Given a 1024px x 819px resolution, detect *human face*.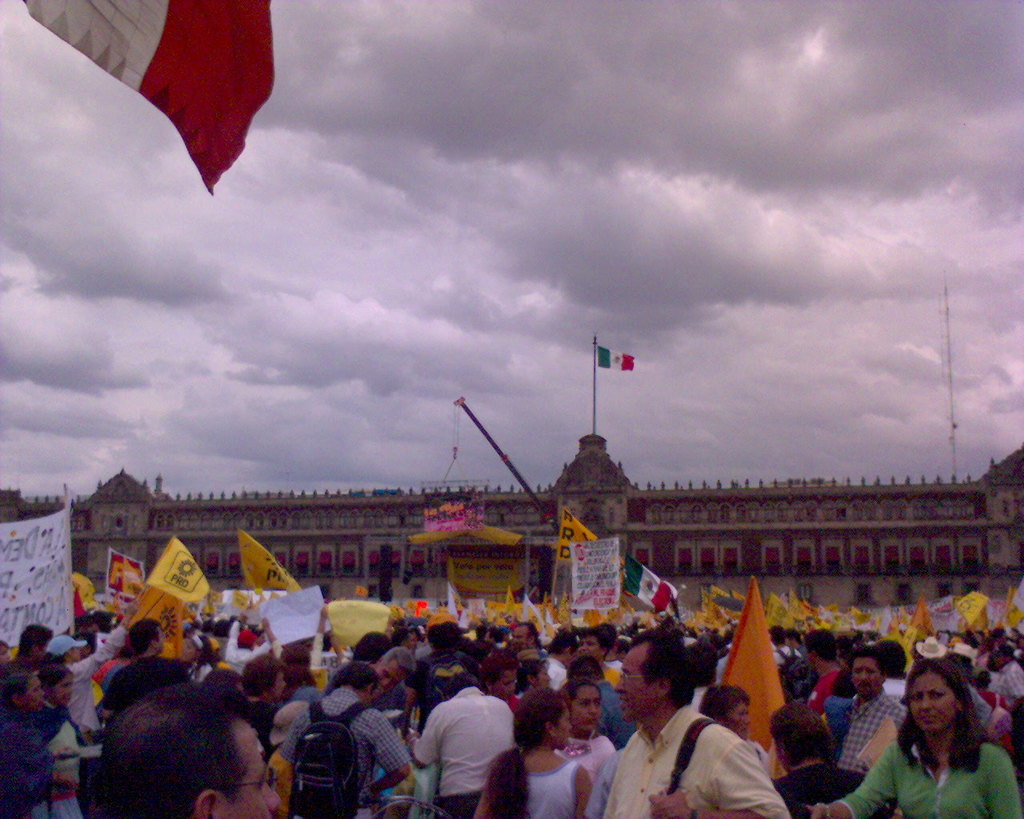
rect(490, 671, 518, 704).
